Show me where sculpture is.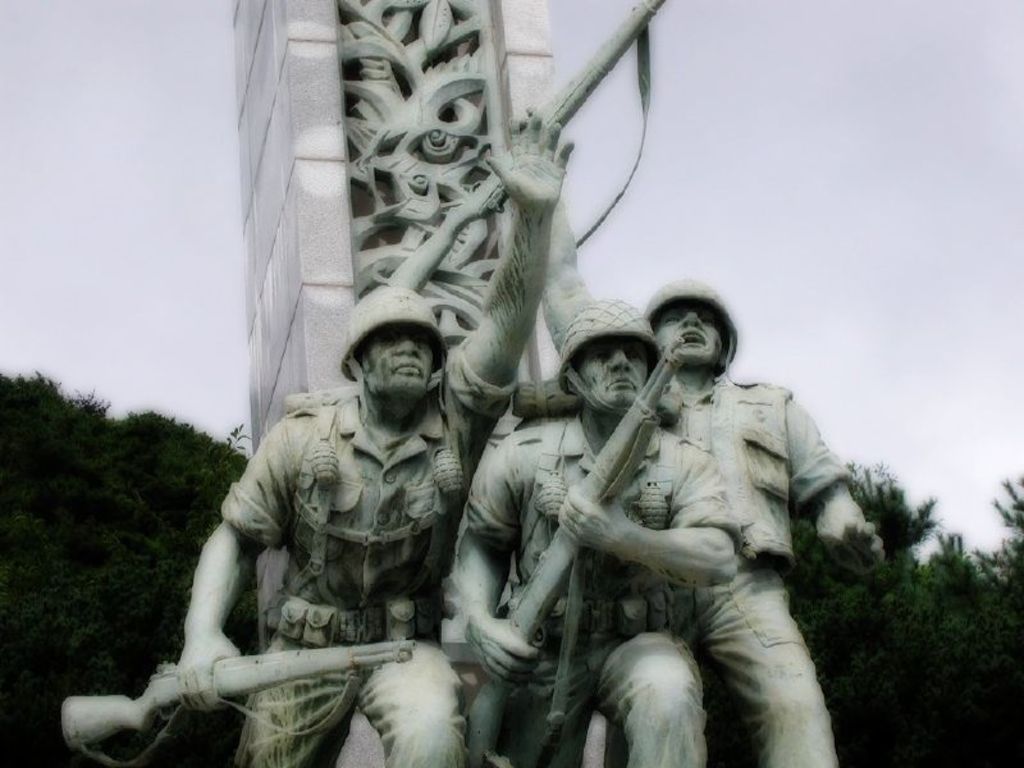
sculpture is at region(122, 115, 545, 767).
